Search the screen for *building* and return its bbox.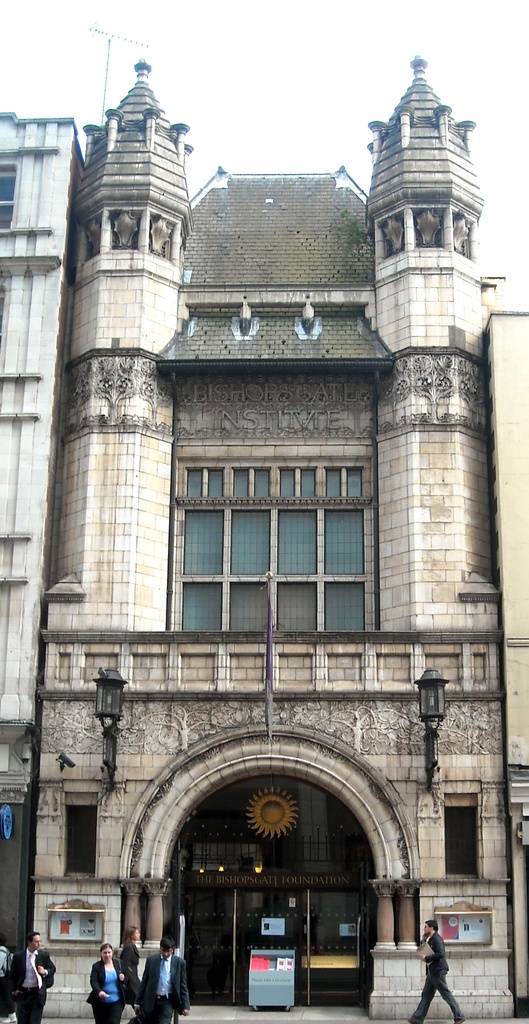
Found: [left=19, top=49, right=517, bottom=1010].
